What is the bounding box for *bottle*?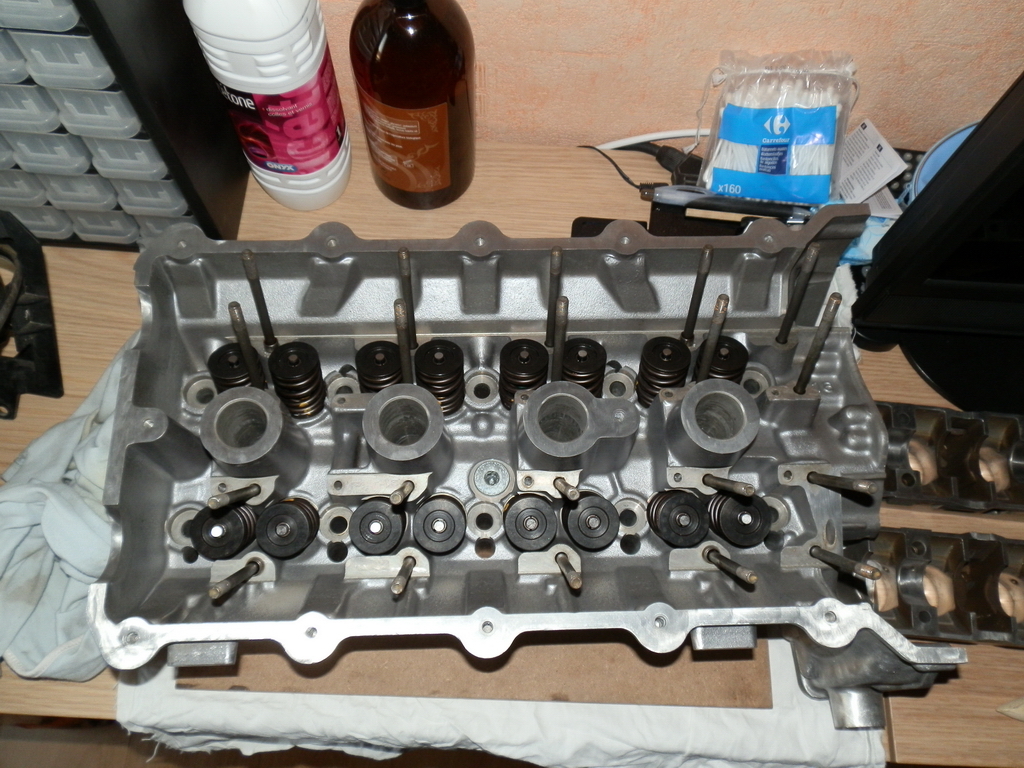
345,0,476,201.
